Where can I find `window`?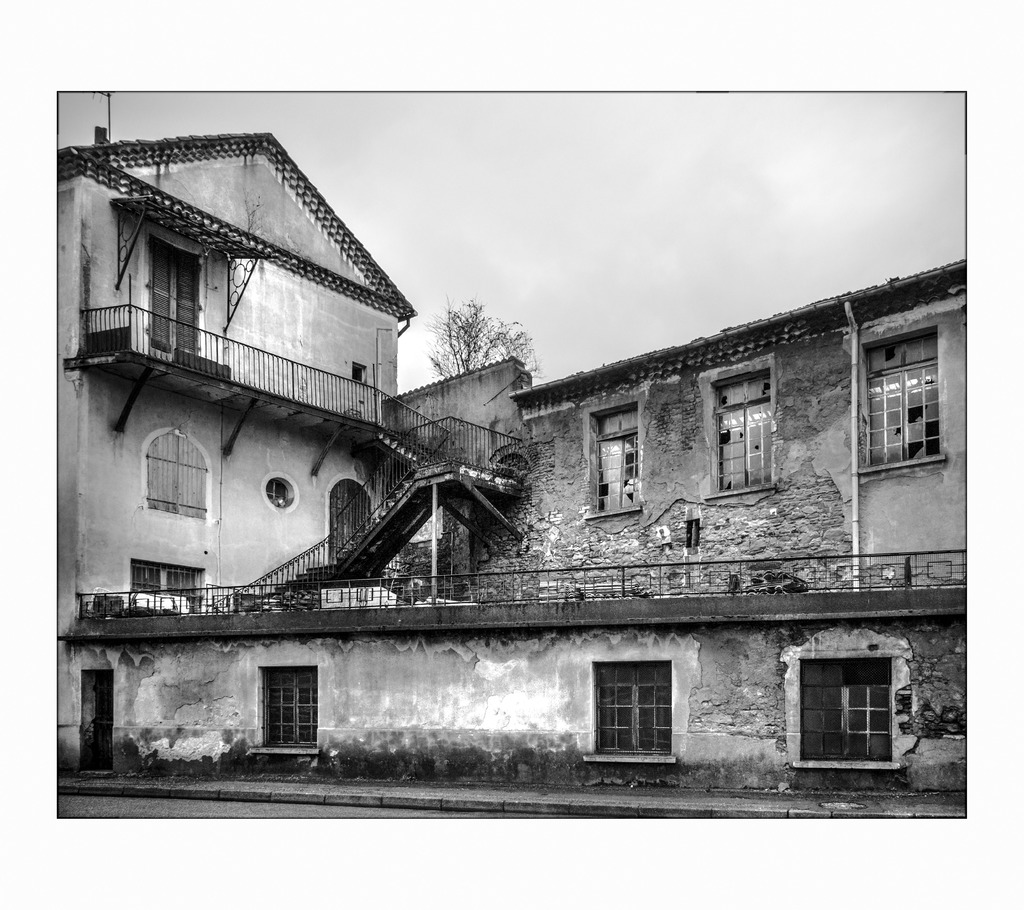
You can find it at bbox=(596, 408, 640, 506).
